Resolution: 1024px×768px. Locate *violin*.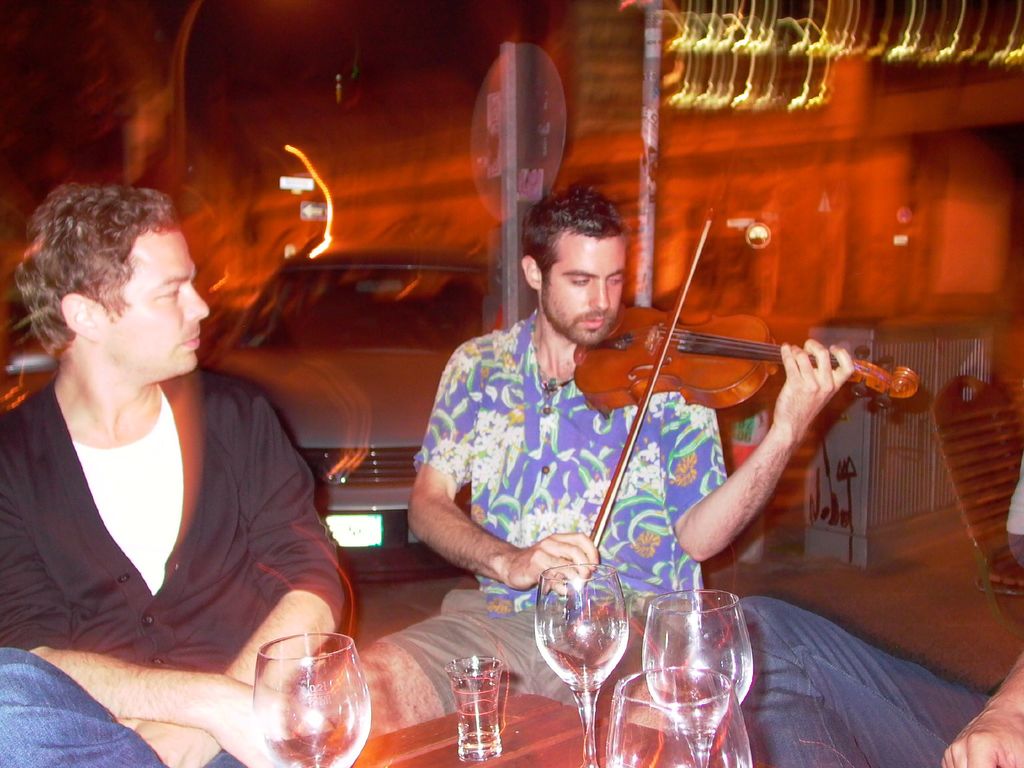
{"left": 521, "top": 220, "right": 868, "bottom": 560}.
